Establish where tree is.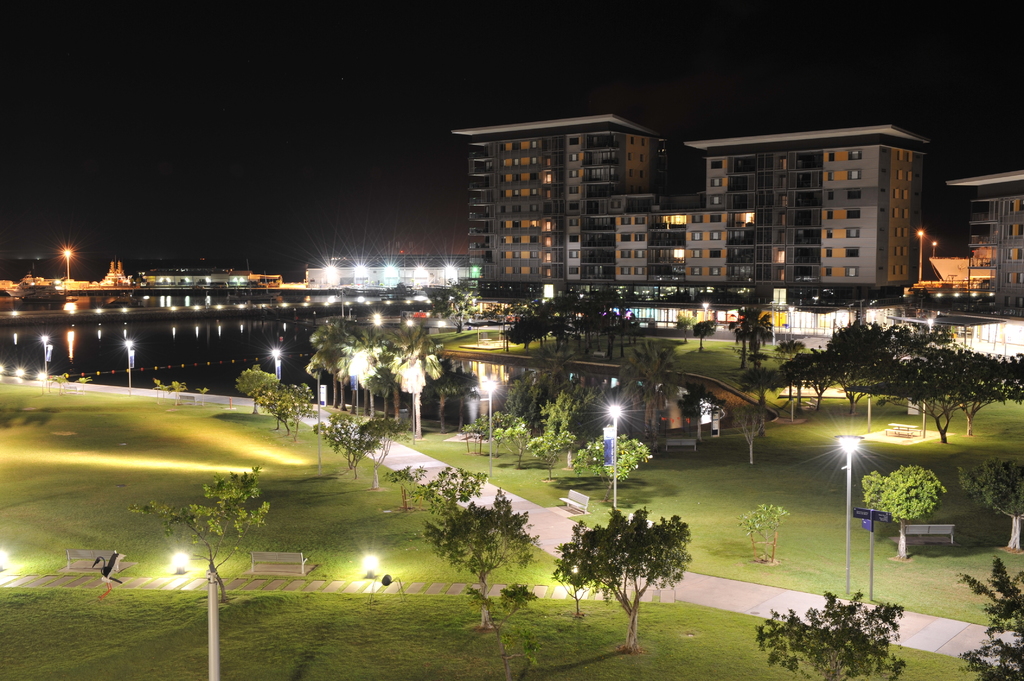
Established at select_region(959, 556, 1023, 680).
